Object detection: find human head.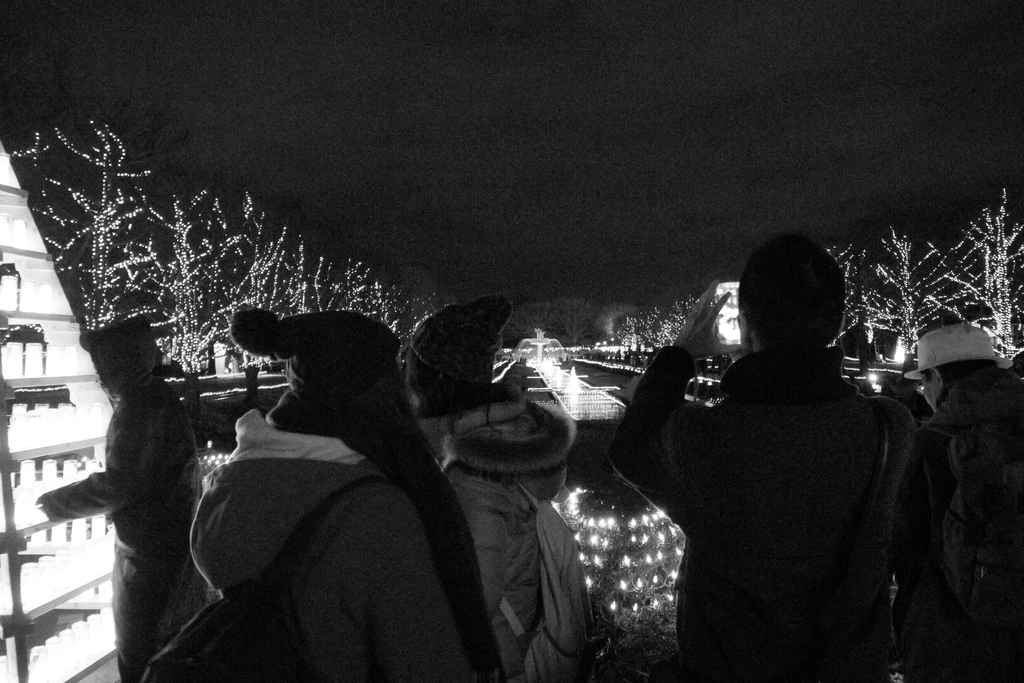
left=231, top=308, right=407, bottom=420.
